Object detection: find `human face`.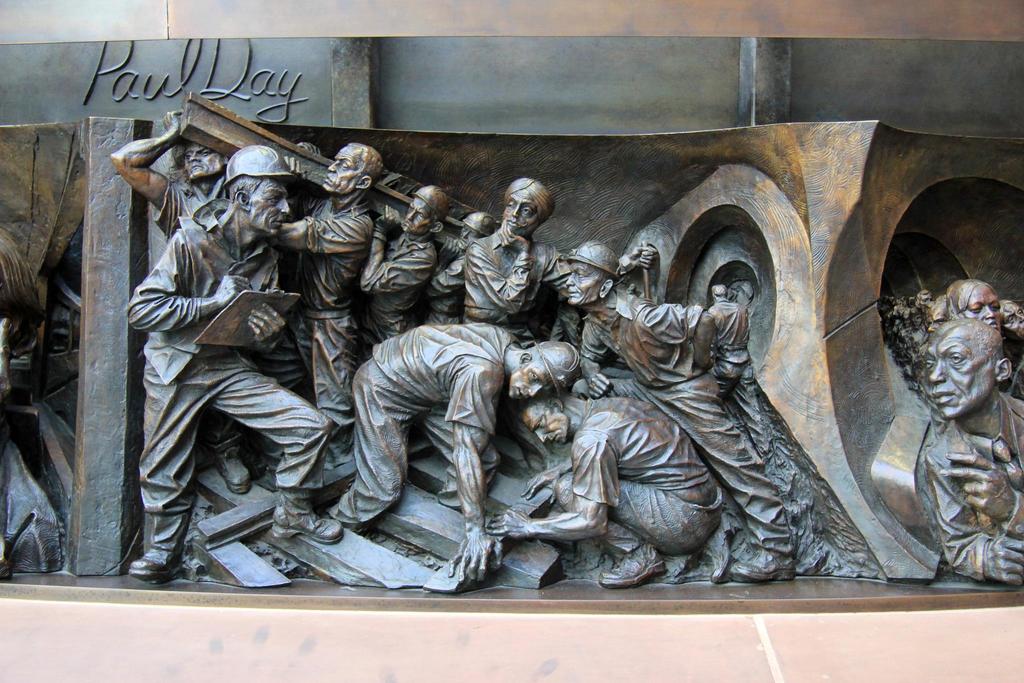
{"left": 509, "top": 362, "right": 554, "bottom": 402}.
